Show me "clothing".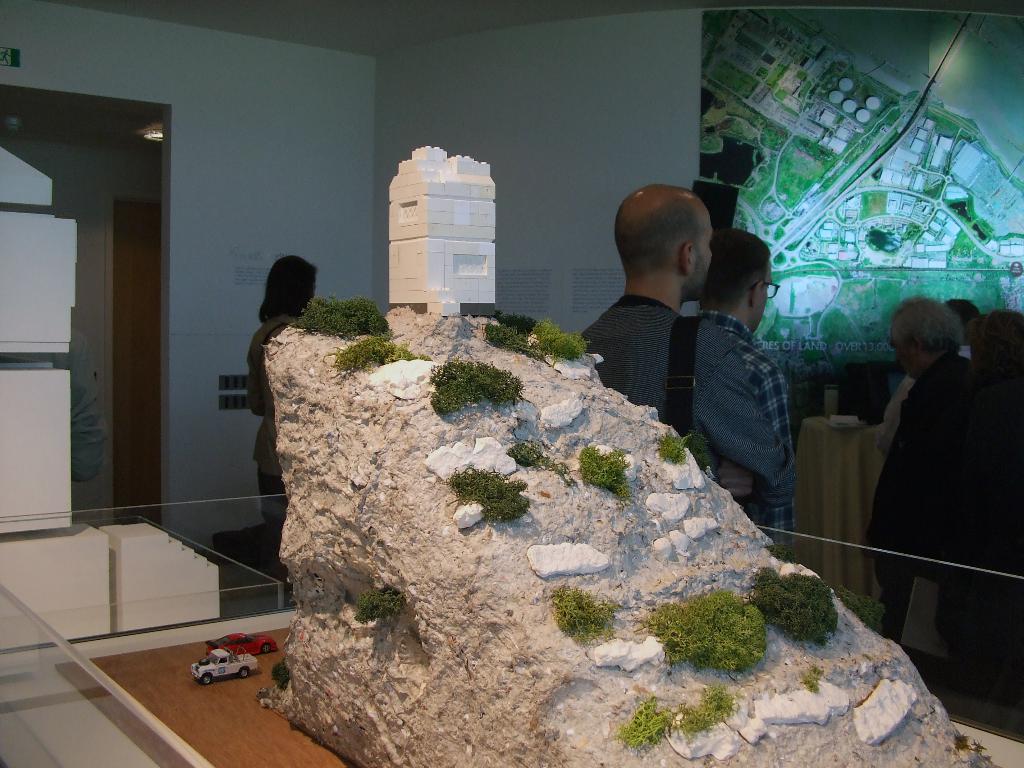
"clothing" is here: Rect(876, 342, 992, 653).
